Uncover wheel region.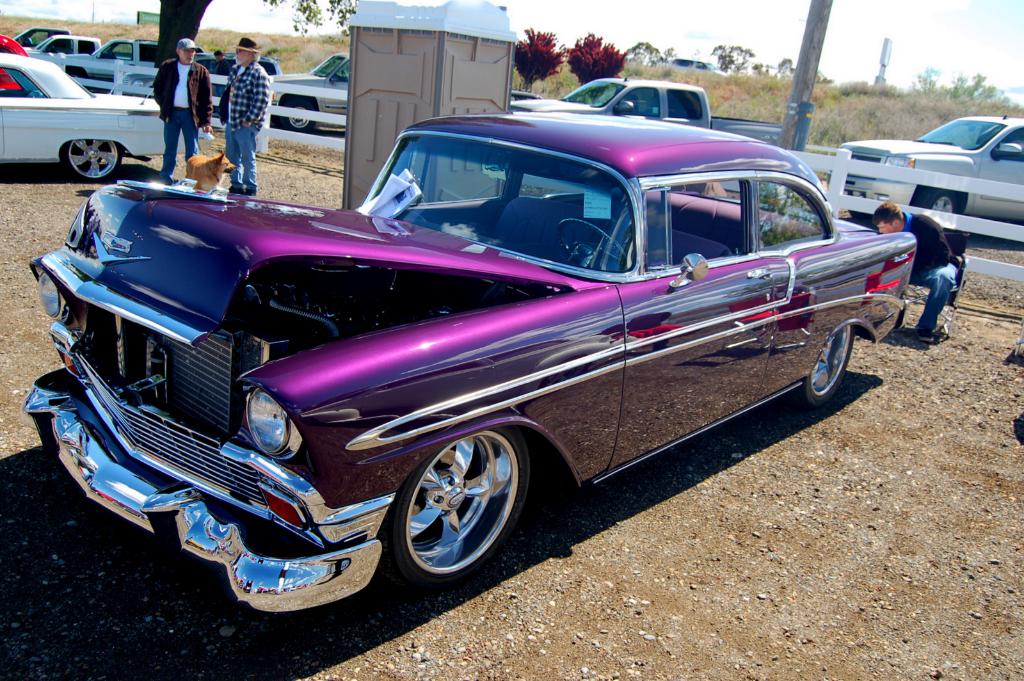
Uncovered: {"x1": 281, "y1": 100, "x2": 316, "y2": 132}.
